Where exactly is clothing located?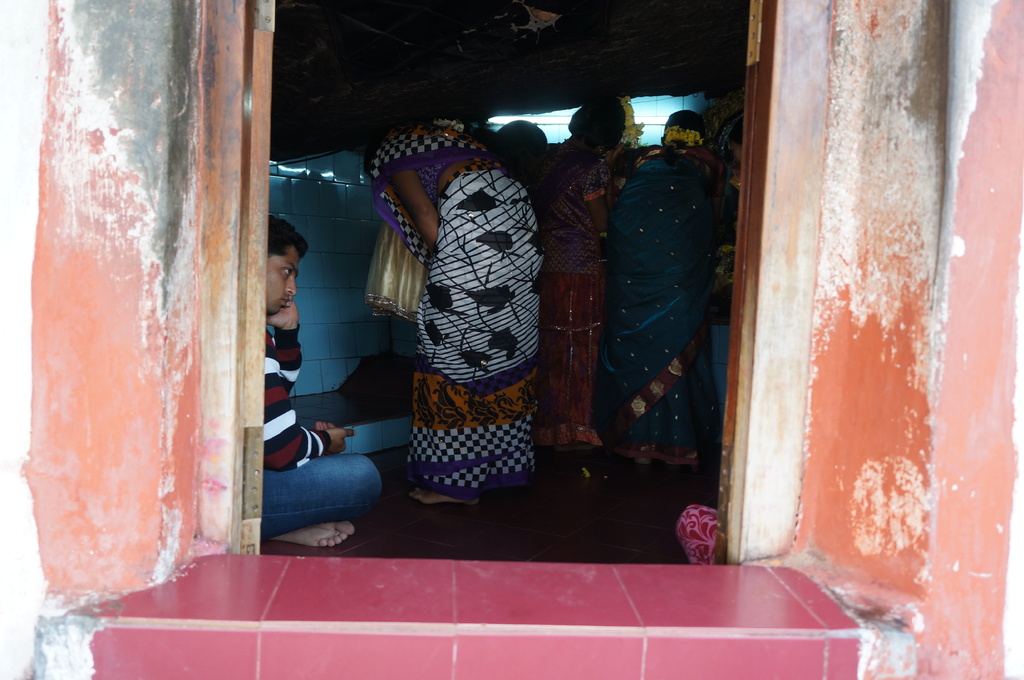
Its bounding box is locate(260, 324, 383, 541).
